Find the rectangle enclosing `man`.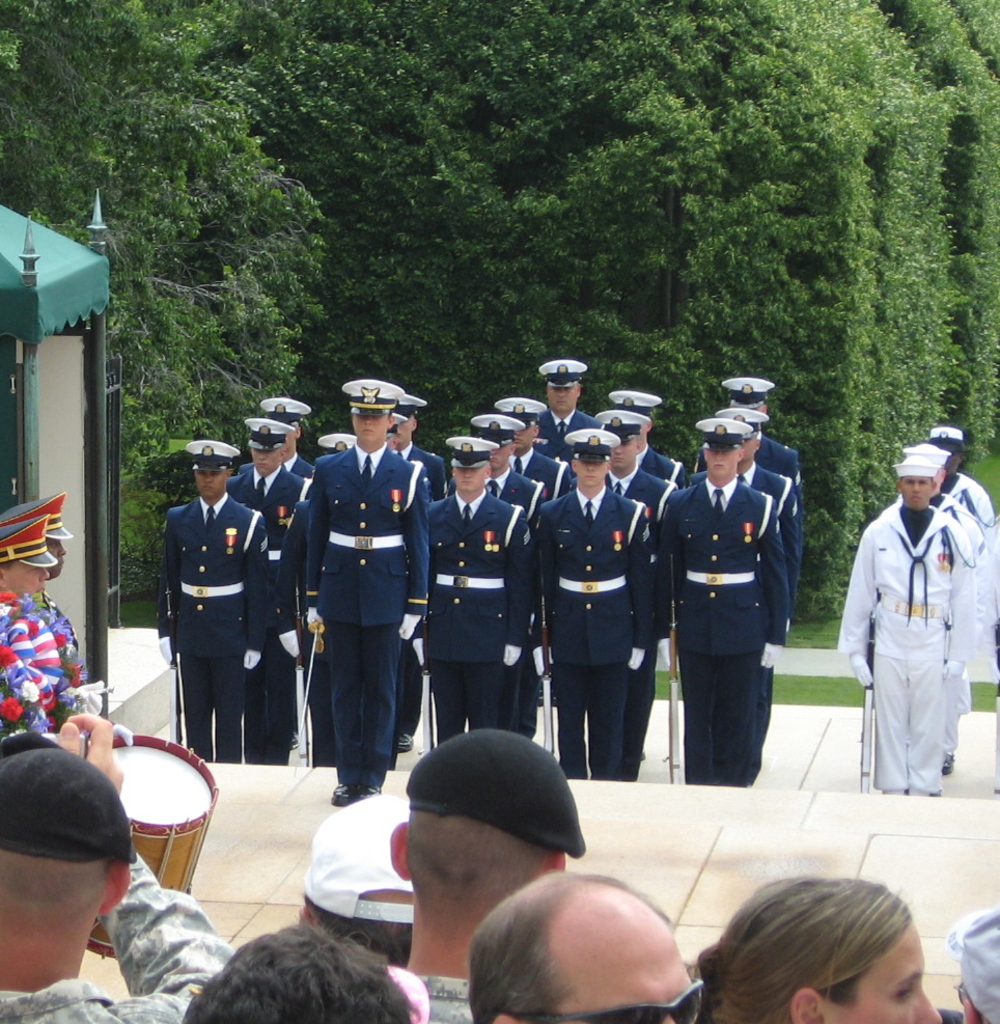
left=928, top=425, right=999, bottom=675.
